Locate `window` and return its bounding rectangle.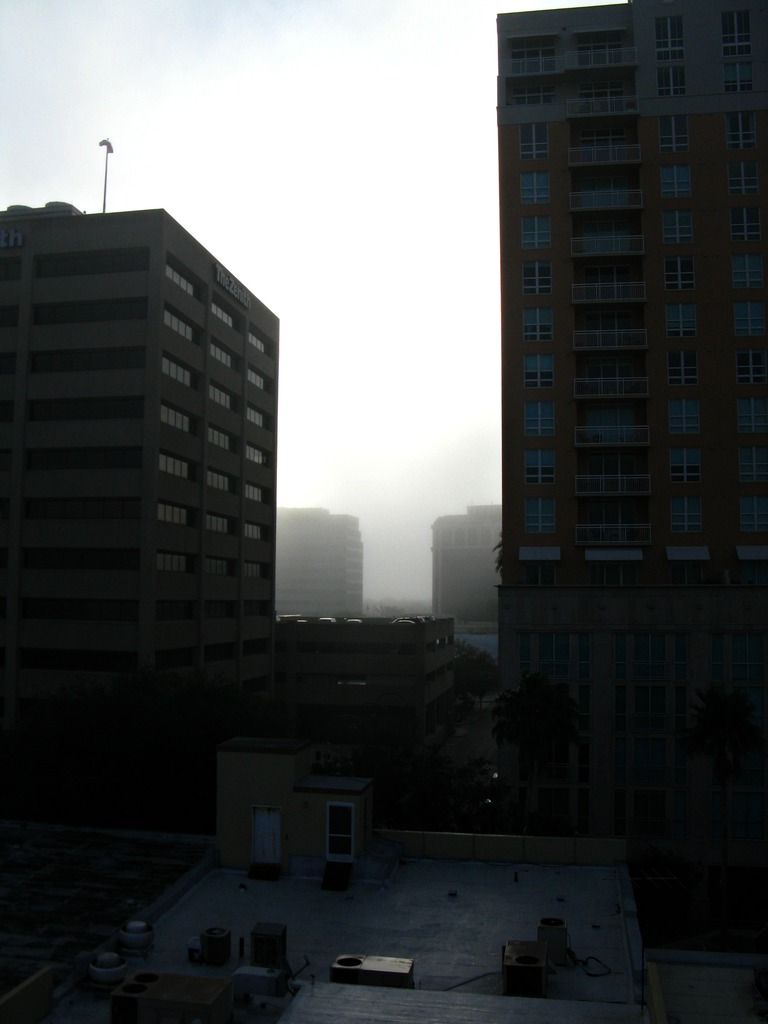
pyautogui.locateOnScreen(655, 116, 688, 154).
